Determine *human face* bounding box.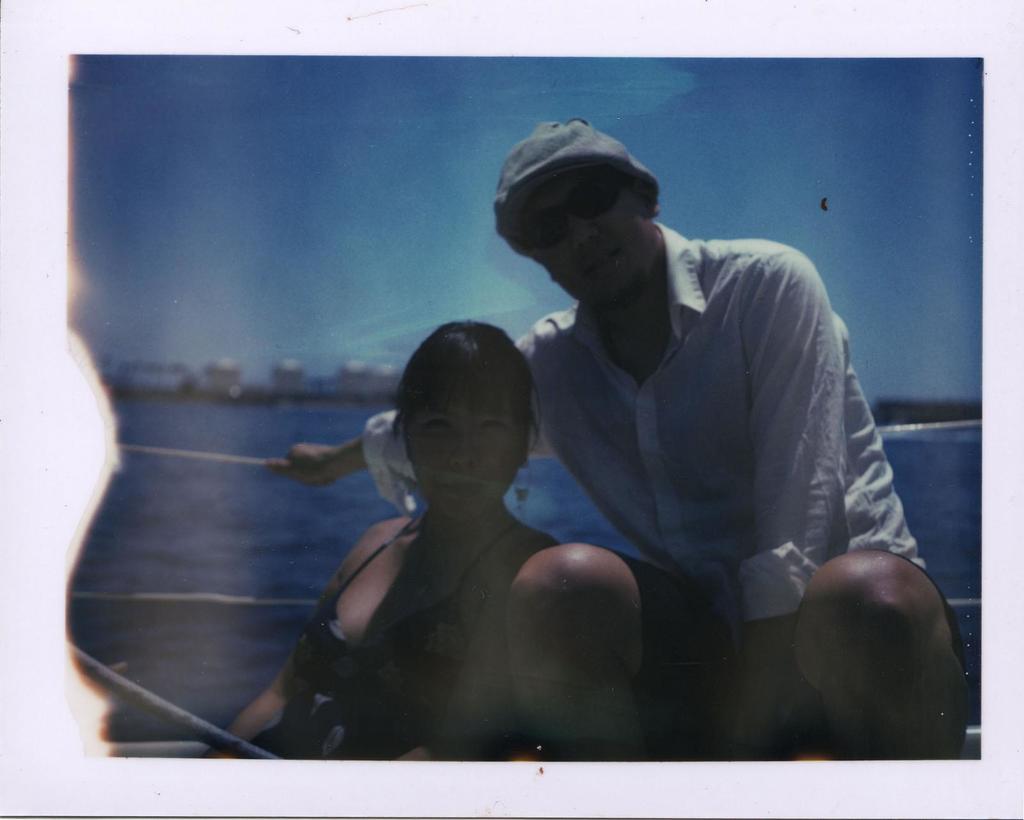
Determined: (left=403, top=390, right=527, bottom=520).
